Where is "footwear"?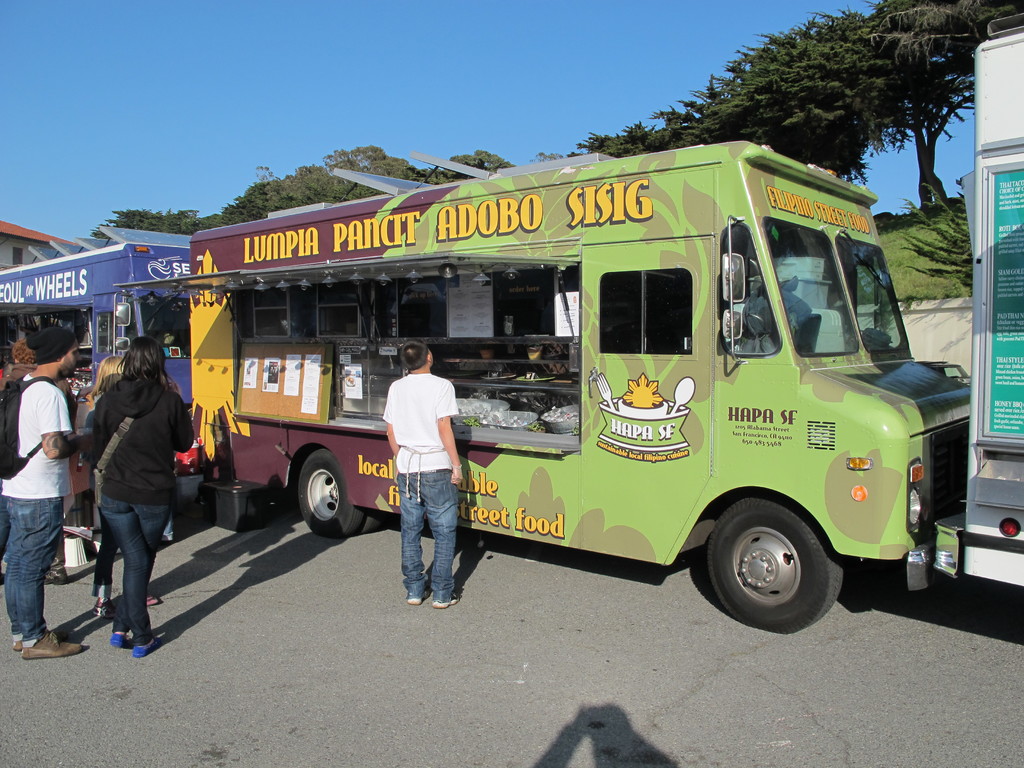
bbox(10, 640, 20, 655).
